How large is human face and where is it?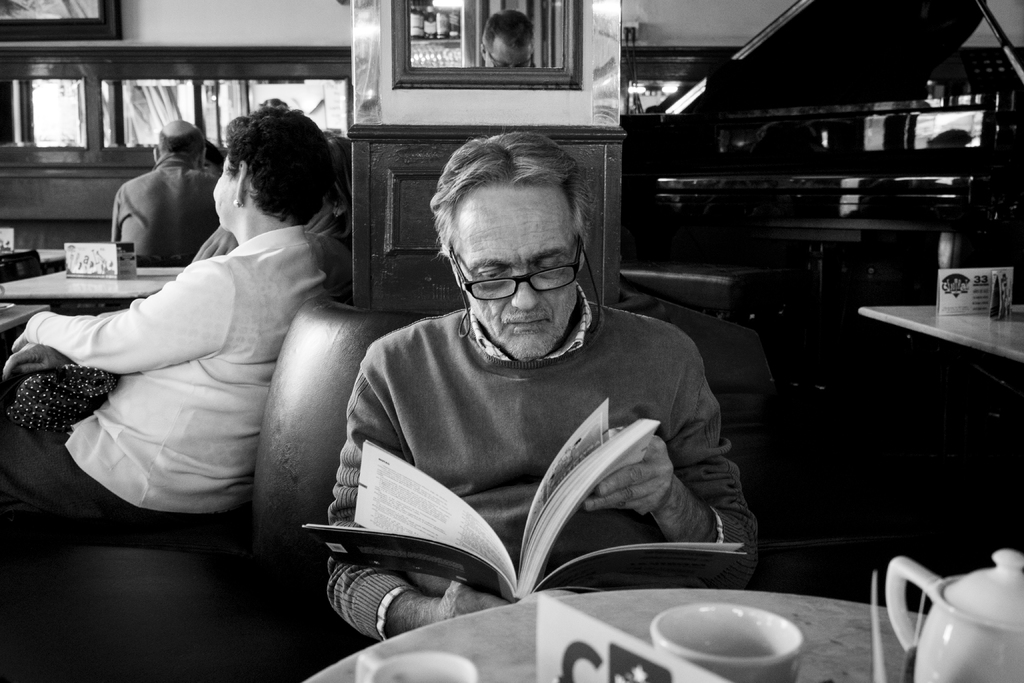
Bounding box: pyautogui.locateOnScreen(214, 154, 241, 231).
